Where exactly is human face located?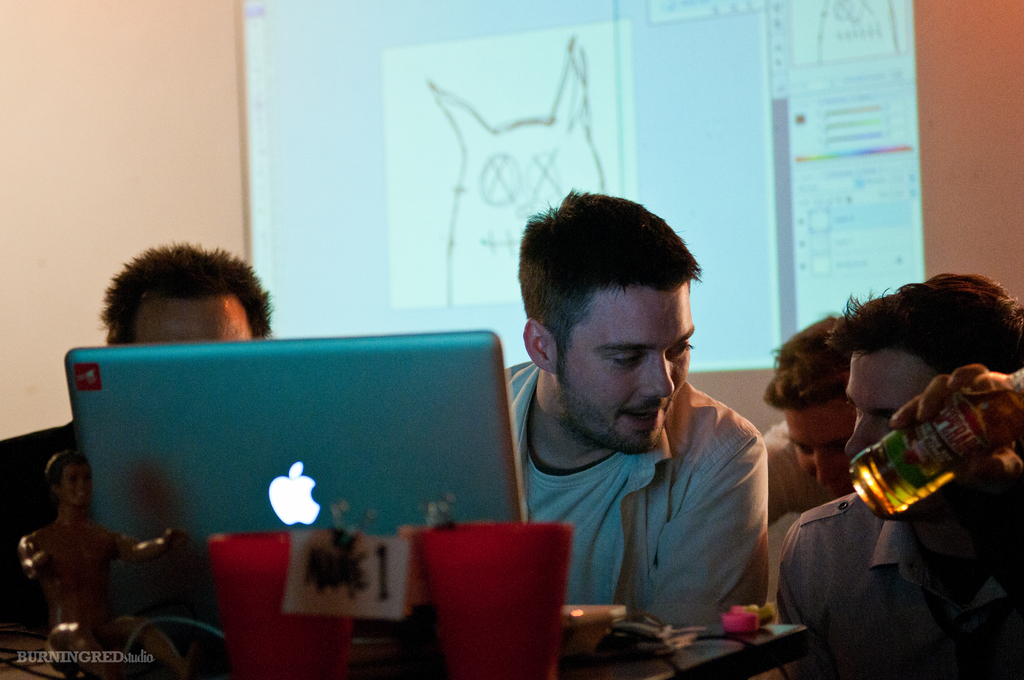
Its bounding box is 846,350,924,457.
